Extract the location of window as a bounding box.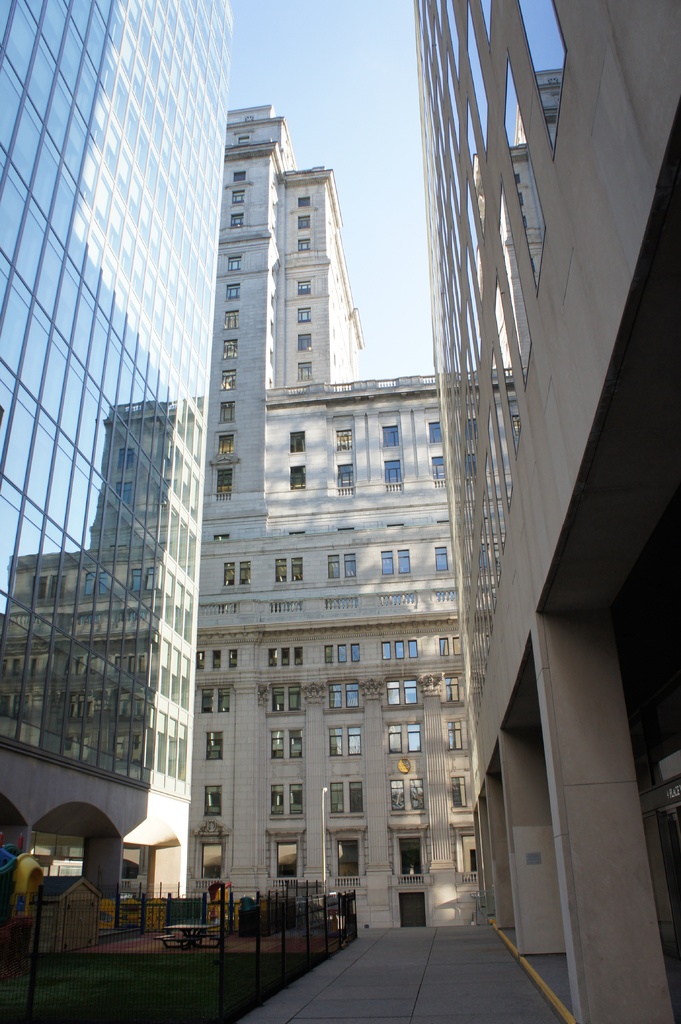
[296,362,314,383].
